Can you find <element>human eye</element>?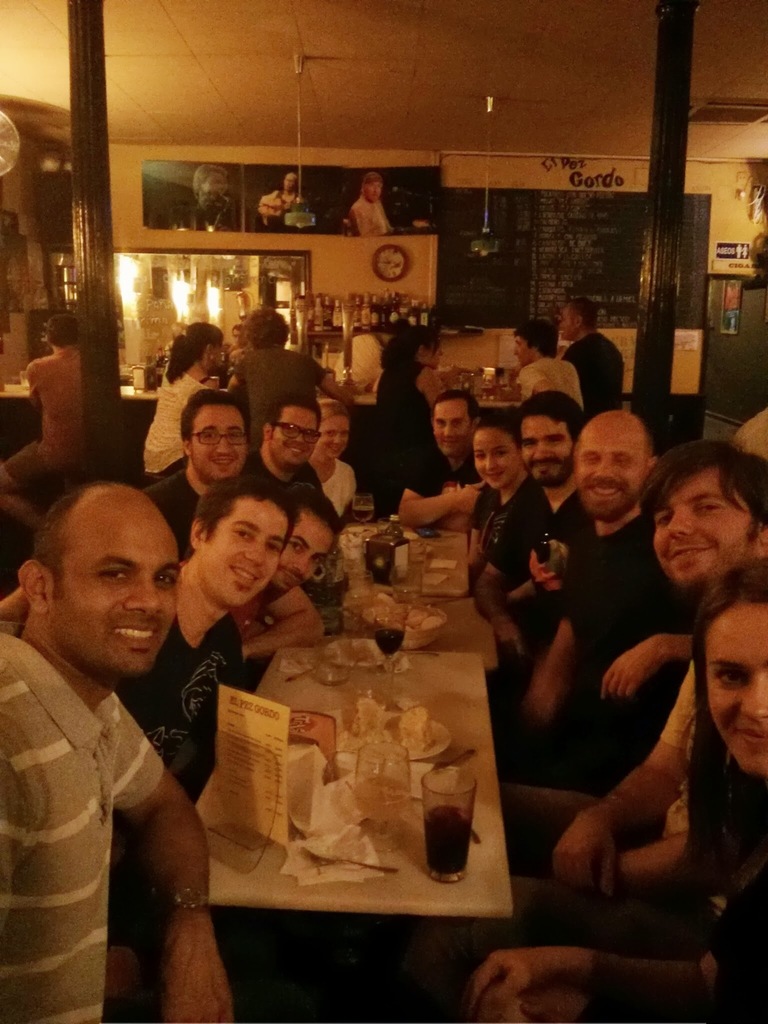
Yes, bounding box: x1=267, y1=540, x2=282, y2=556.
